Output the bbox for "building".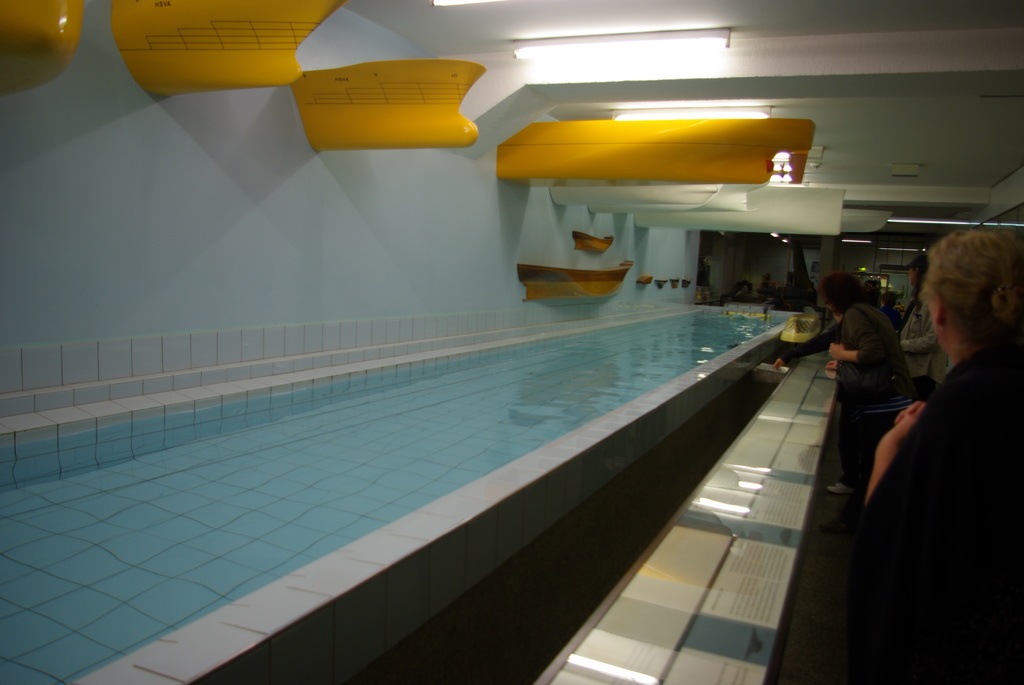
bbox=[0, 0, 1023, 684].
